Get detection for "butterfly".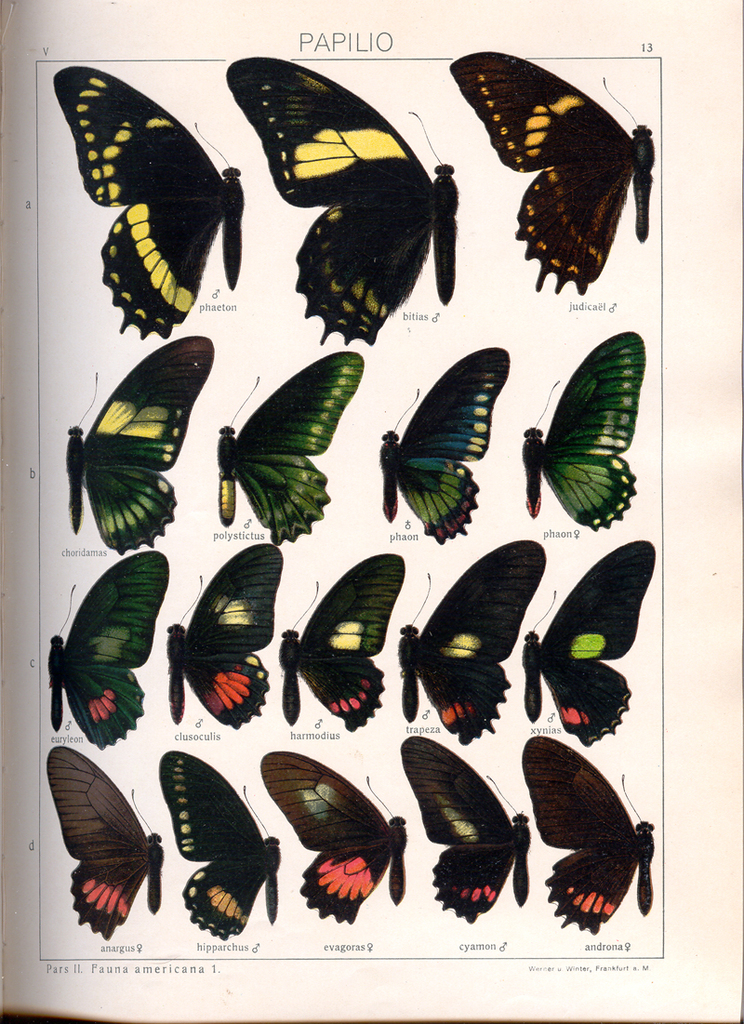
Detection: [398,733,534,924].
